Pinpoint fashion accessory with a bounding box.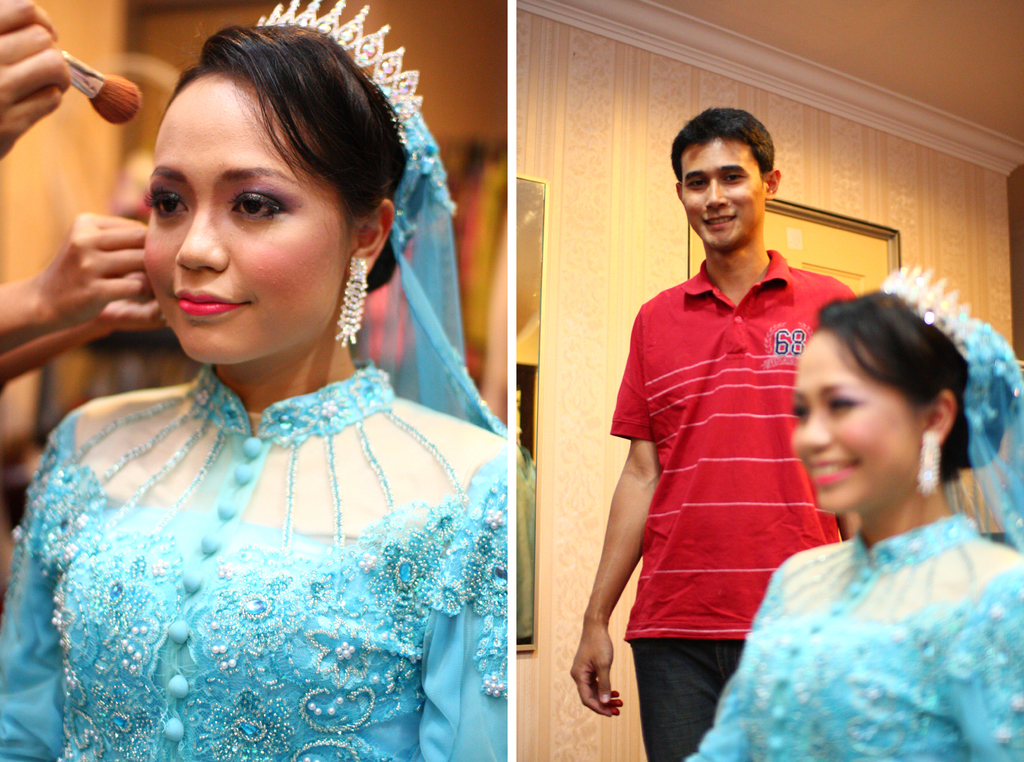
[920,426,941,498].
